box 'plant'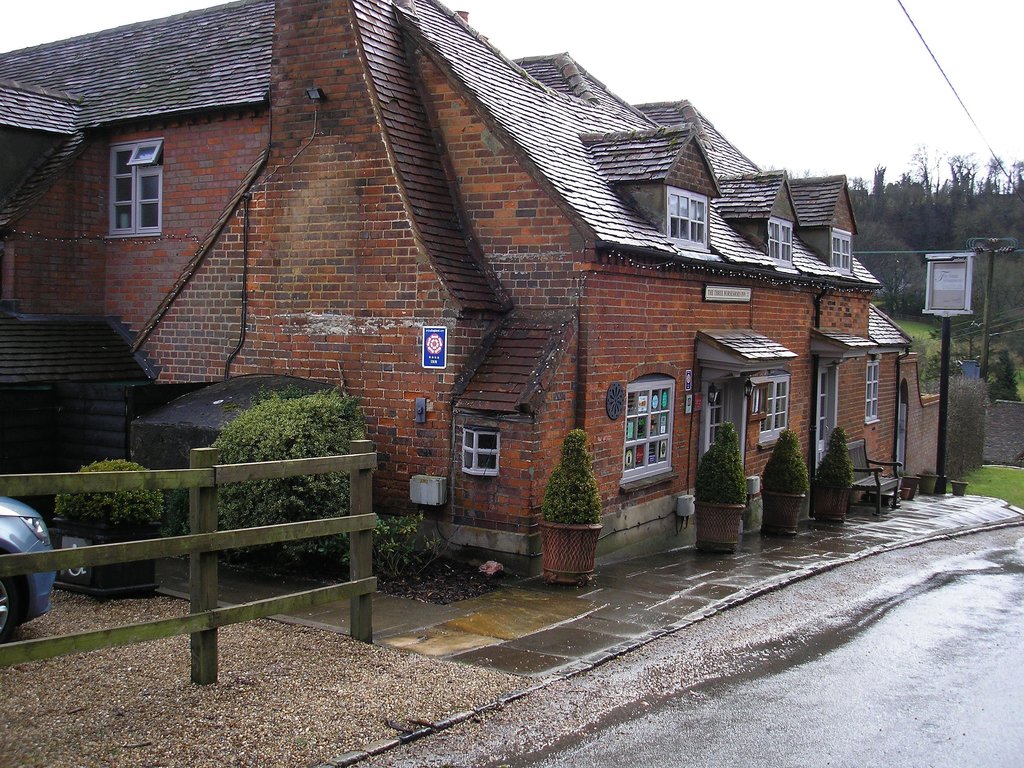
BBox(694, 419, 755, 506)
